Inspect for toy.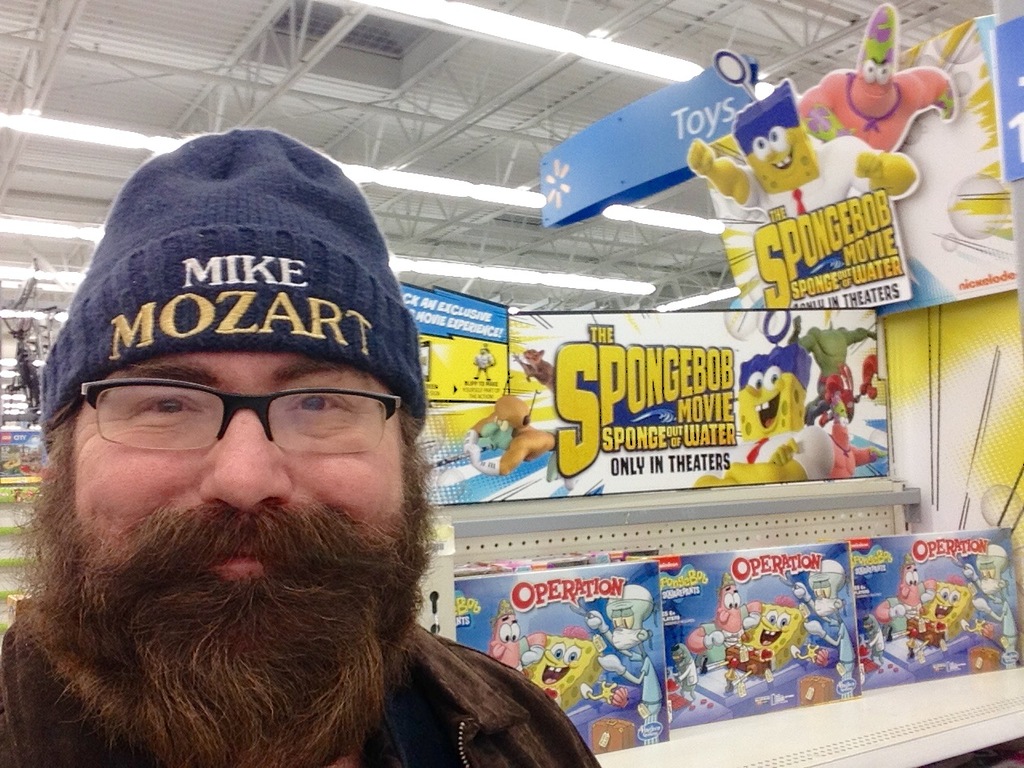
Inspection: 716, 70, 846, 211.
